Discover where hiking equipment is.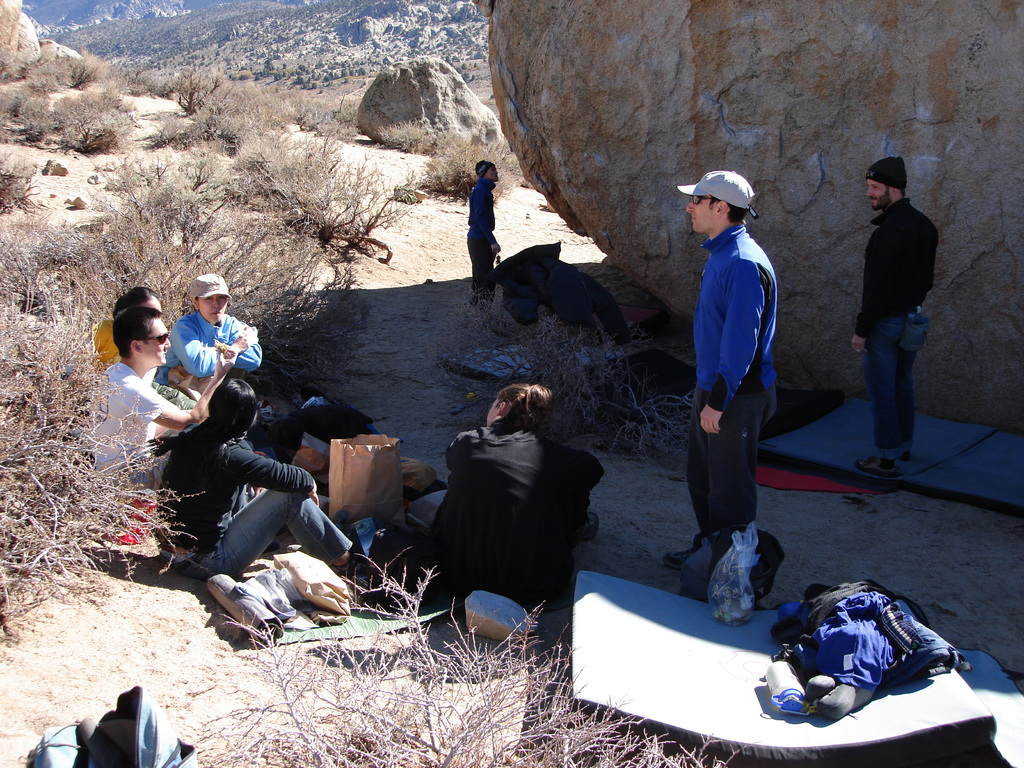
Discovered at <box>28,689,199,767</box>.
